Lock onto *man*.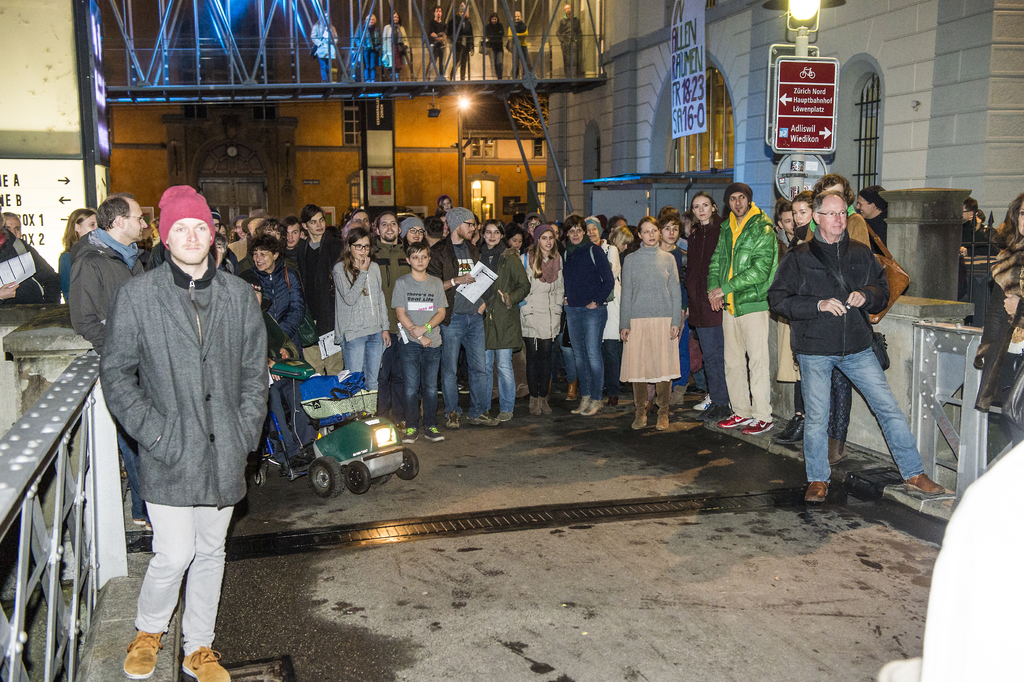
Locked: locate(851, 188, 886, 259).
